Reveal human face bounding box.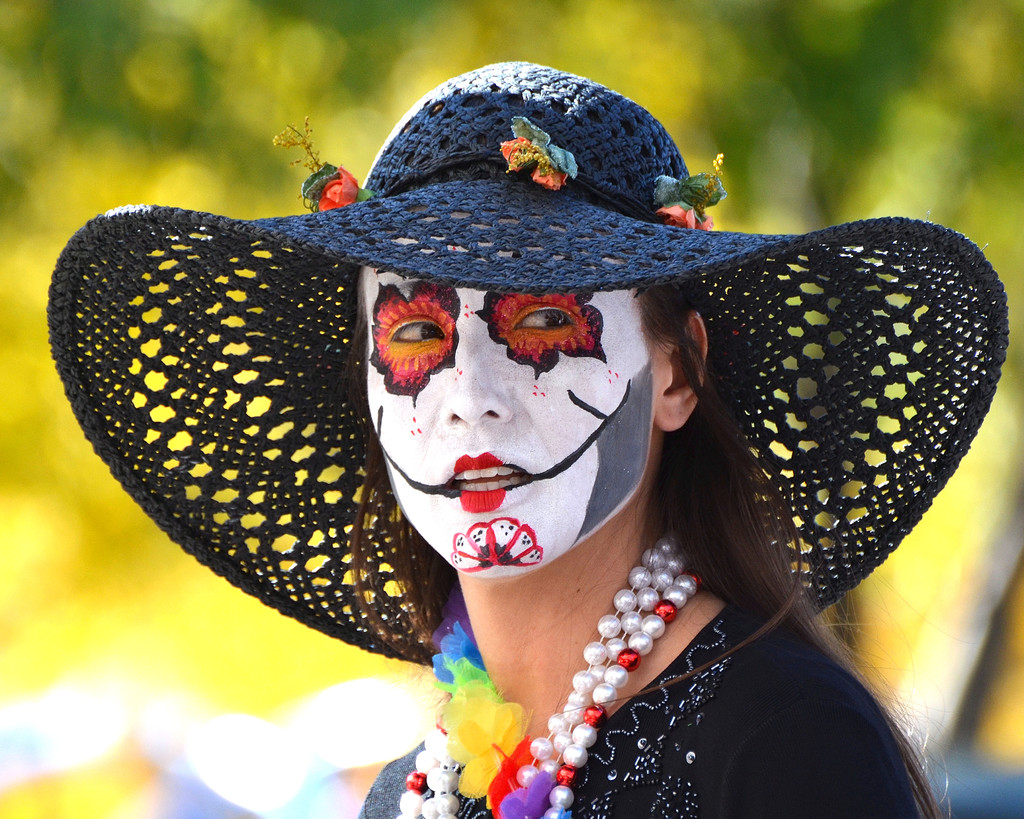
Revealed: 364/213/653/576.
